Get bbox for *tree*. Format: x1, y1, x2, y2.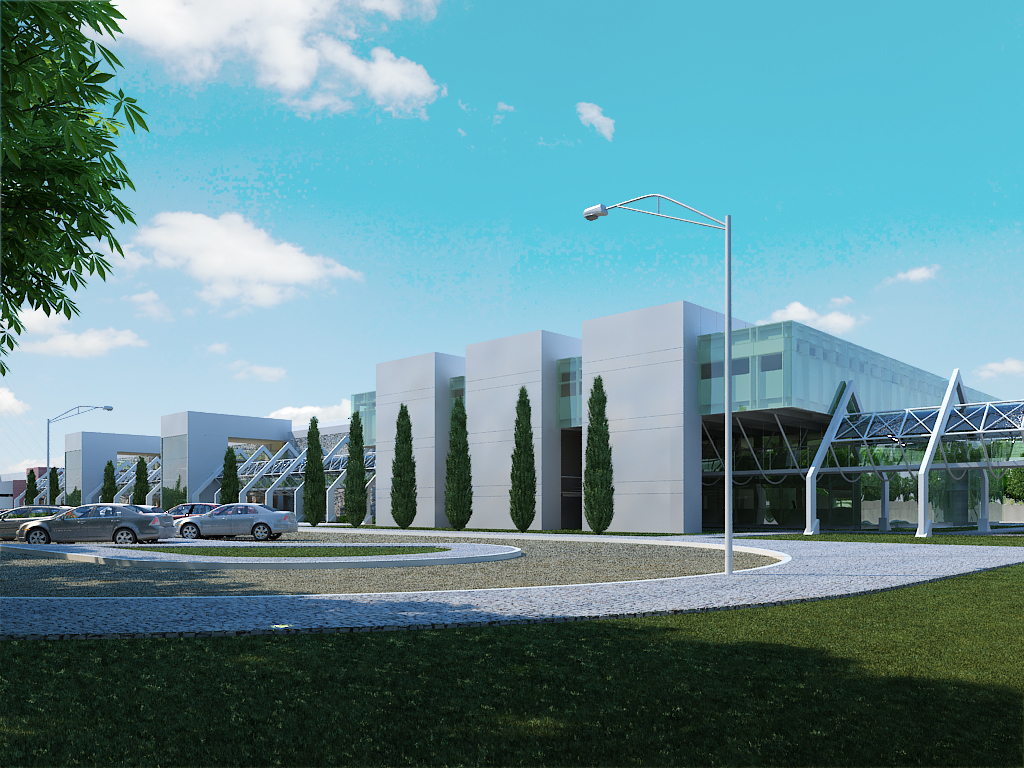
24, 471, 39, 505.
